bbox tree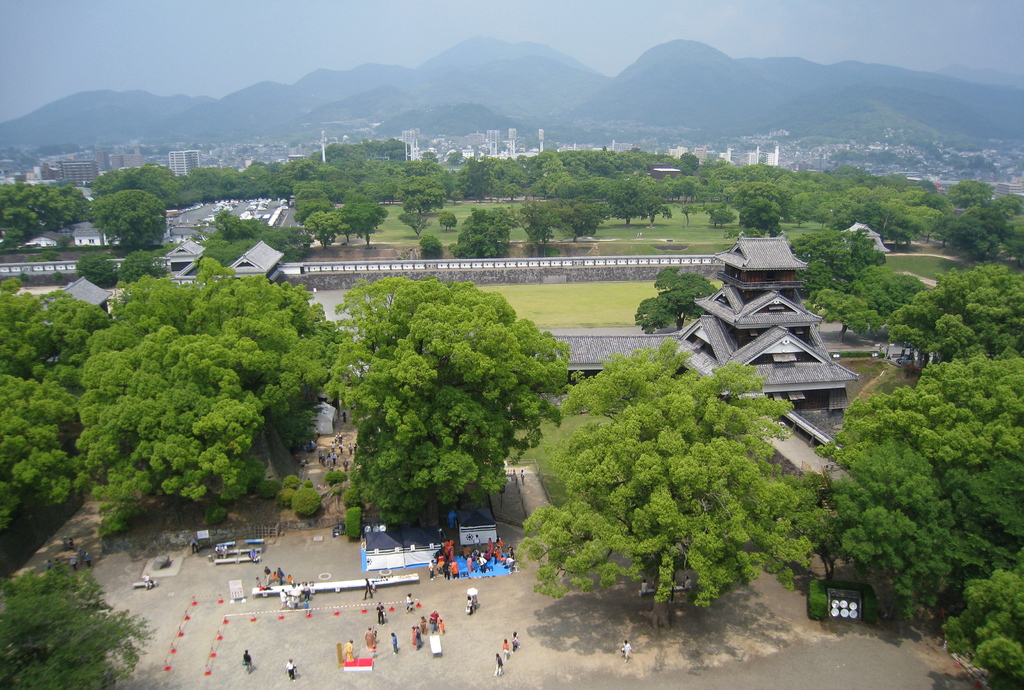
<box>338,194,390,247</box>
